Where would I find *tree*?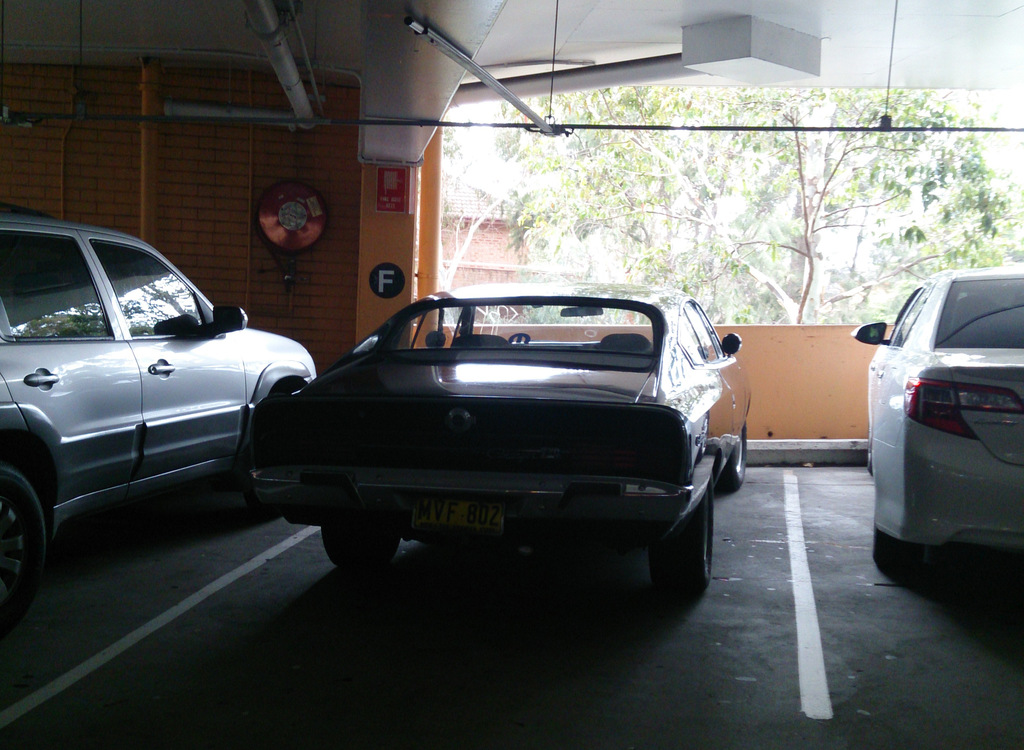
At box=[497, 78, 1023, 325].
